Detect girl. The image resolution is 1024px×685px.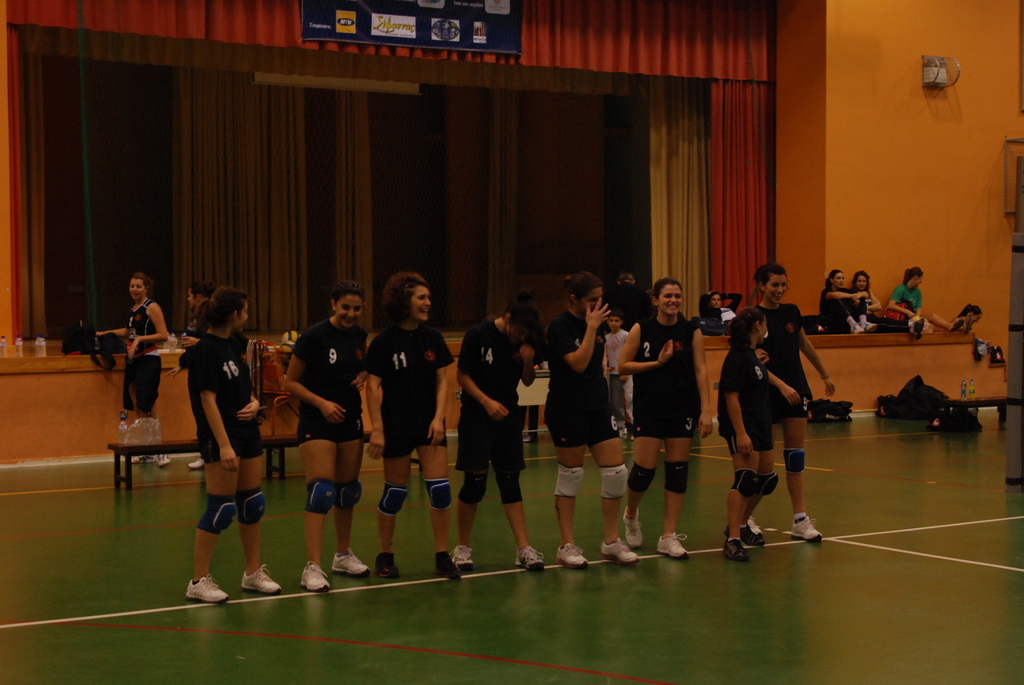
(left=958, top=299, right=982, bottom=333).
